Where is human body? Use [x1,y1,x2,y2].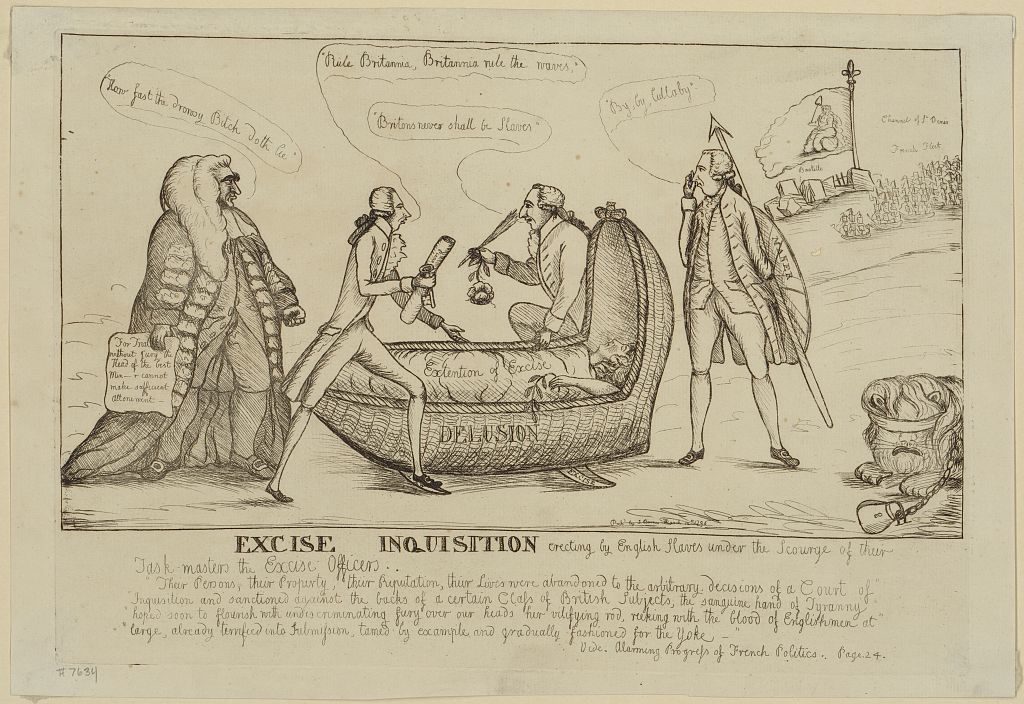
[473,209,591,346].
